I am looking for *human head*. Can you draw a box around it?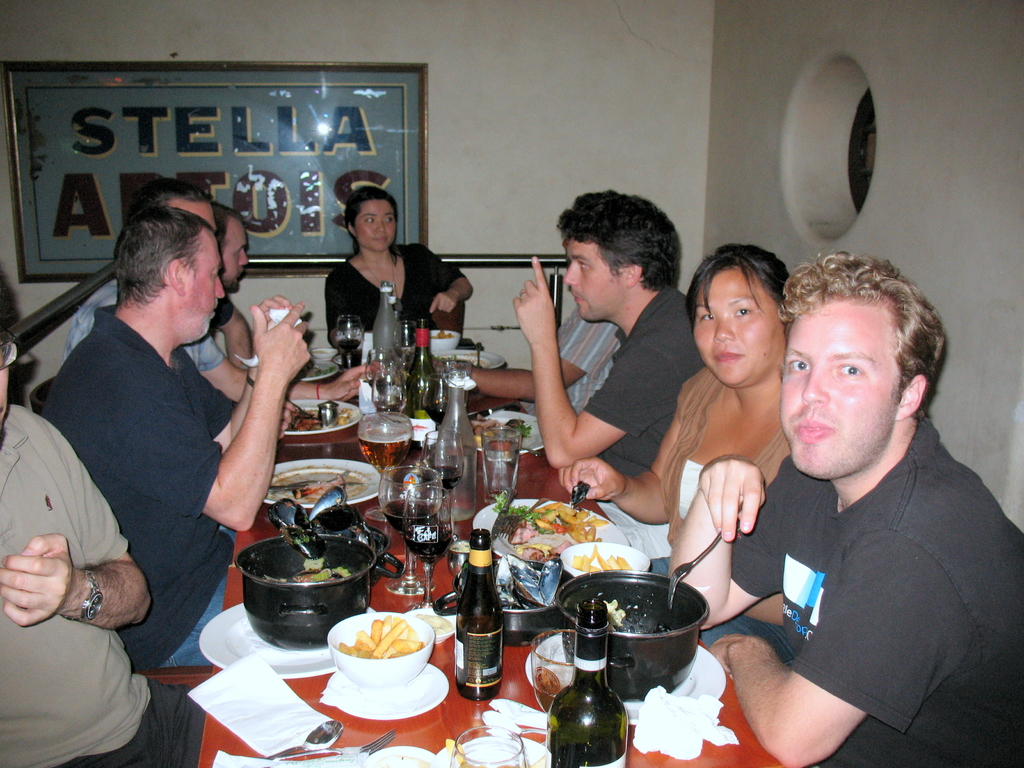
Sure, the bounding box is box=[216, 201, 251, 299].
